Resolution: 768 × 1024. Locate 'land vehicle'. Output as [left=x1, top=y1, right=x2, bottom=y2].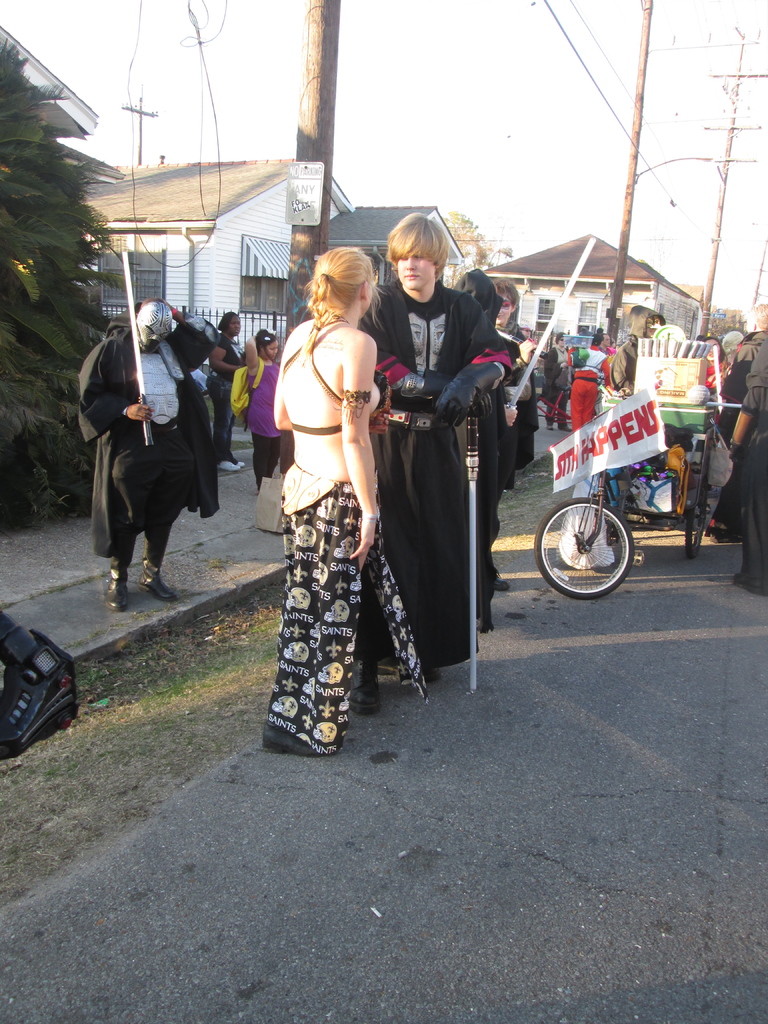
[left=516, top=439, right=662, bottom=597].
